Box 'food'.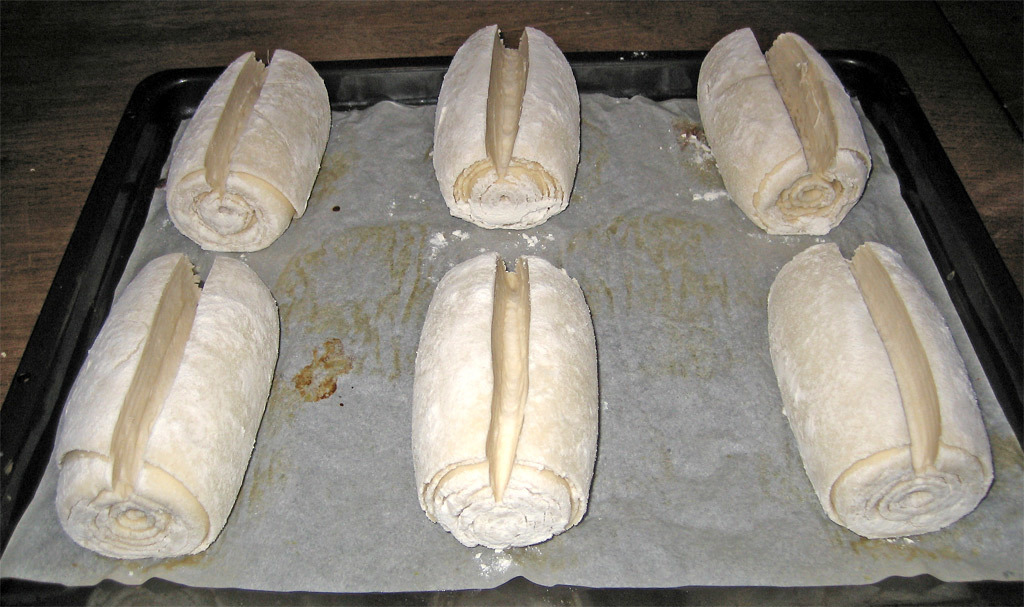
52 253 279 567.
